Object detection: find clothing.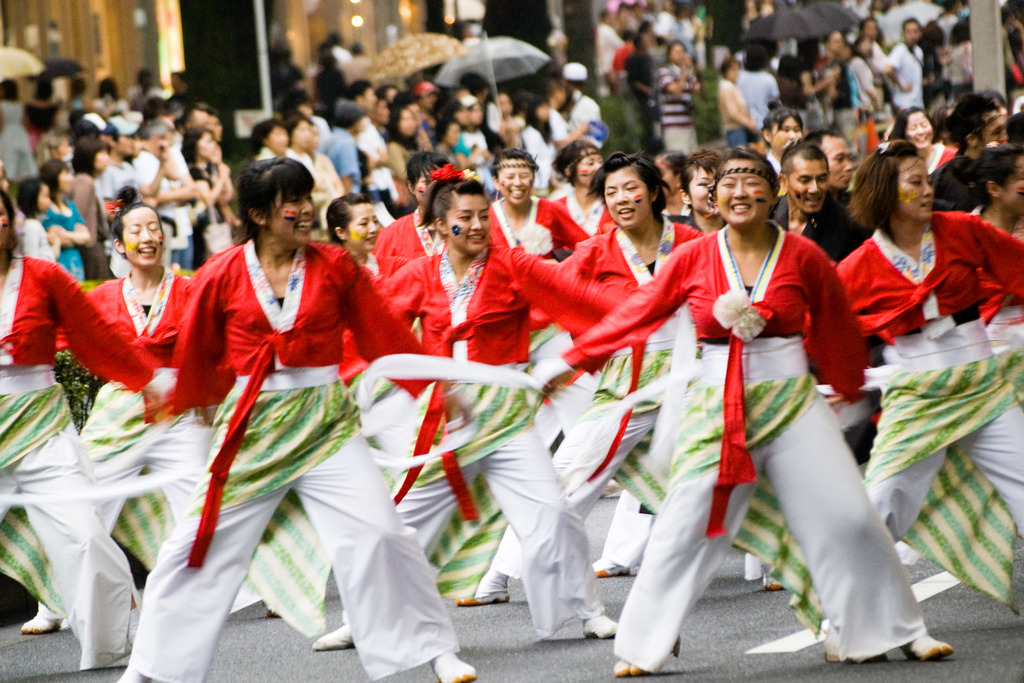
box=[930, 140, 964, 172].
